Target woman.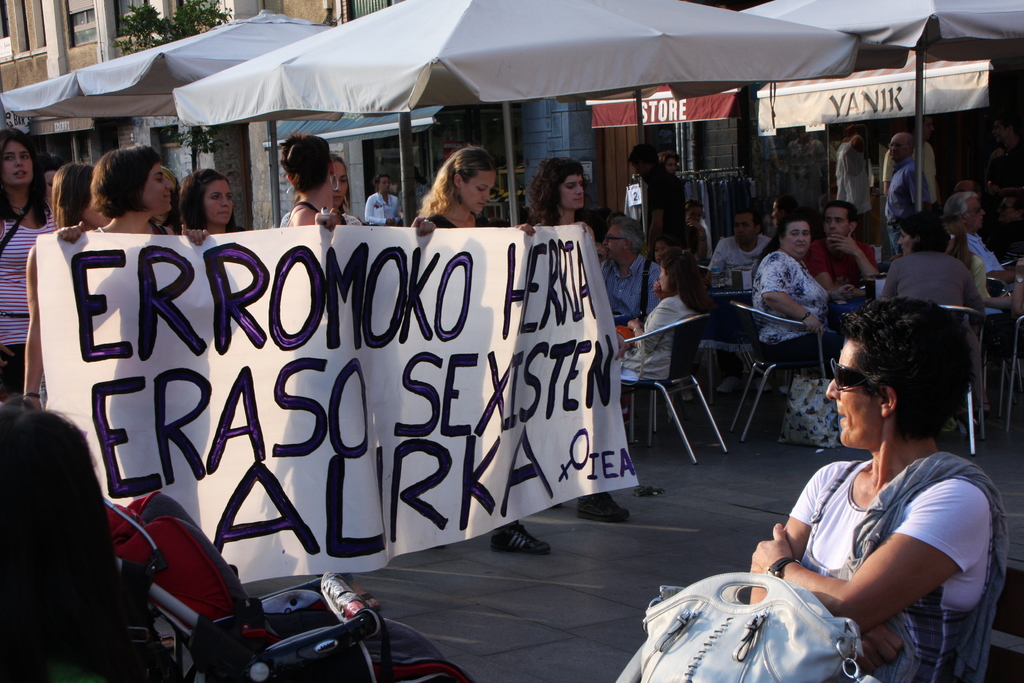
Target region: region(617, 249, 715, 399).
